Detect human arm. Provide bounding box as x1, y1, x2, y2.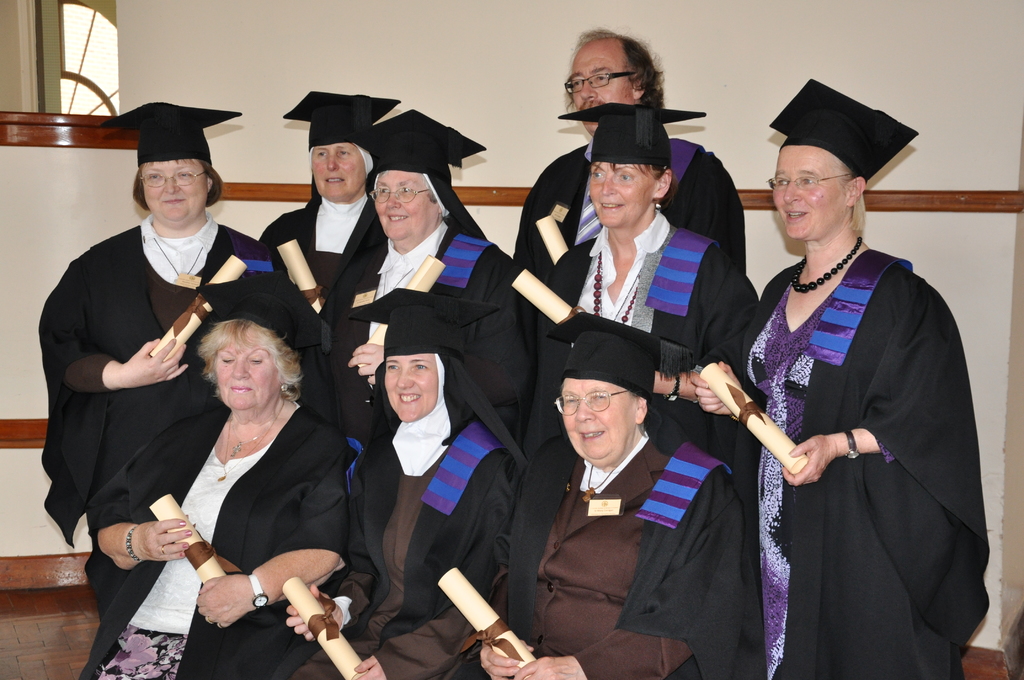
343, 244, 528, 407.
